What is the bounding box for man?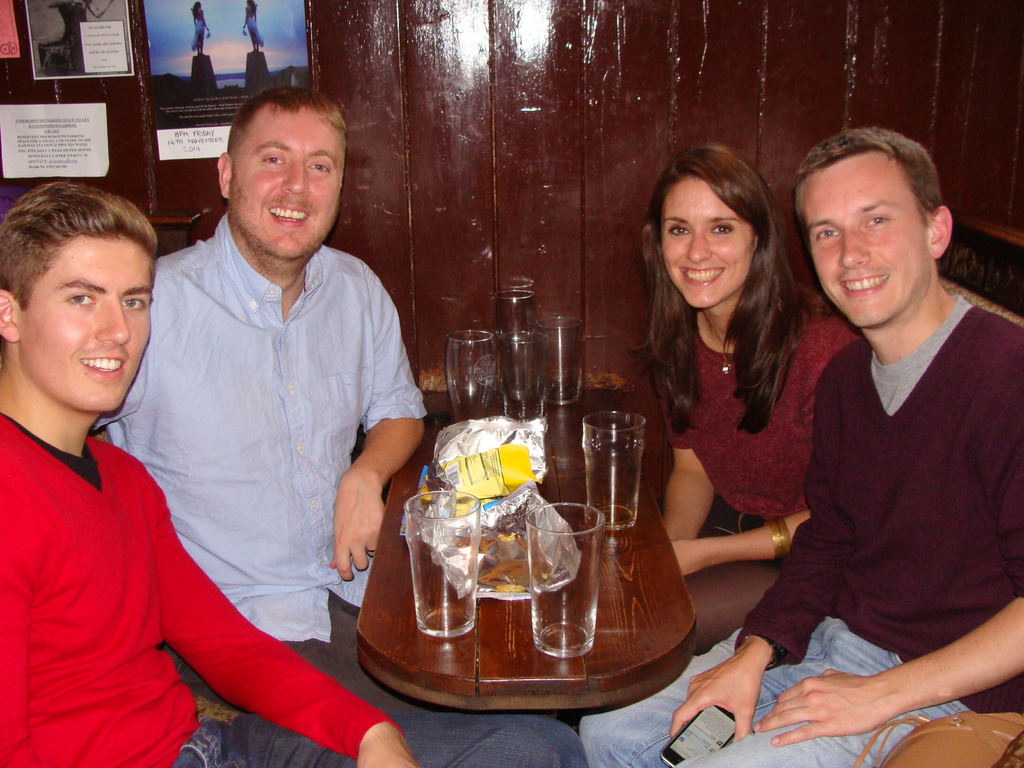
x1=0, y1=180, x2=592, y2=767.
